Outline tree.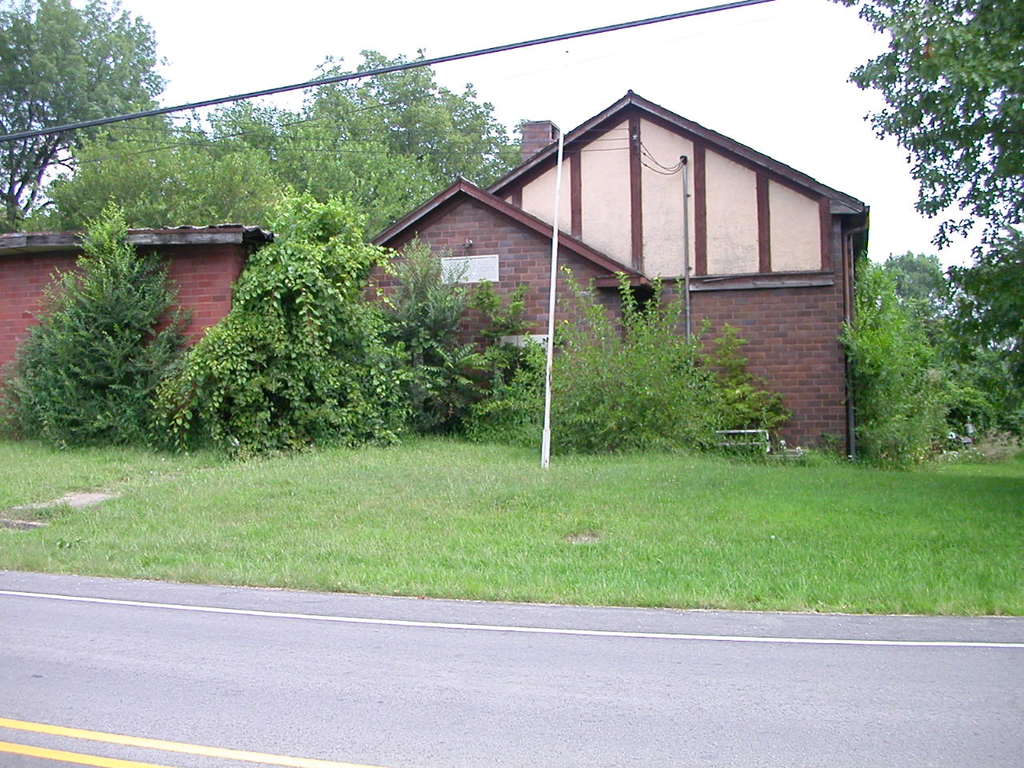
Outline: x1=837, y1=0, x2=1023, y2=218.
